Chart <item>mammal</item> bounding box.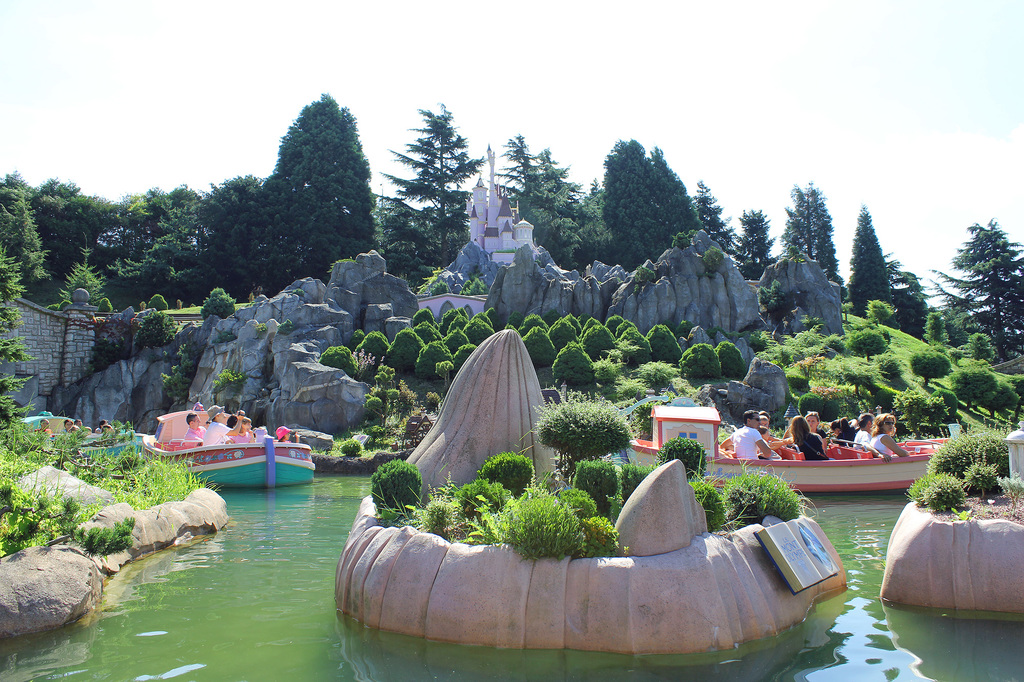
Charted: 93, 416, 114, 431.
